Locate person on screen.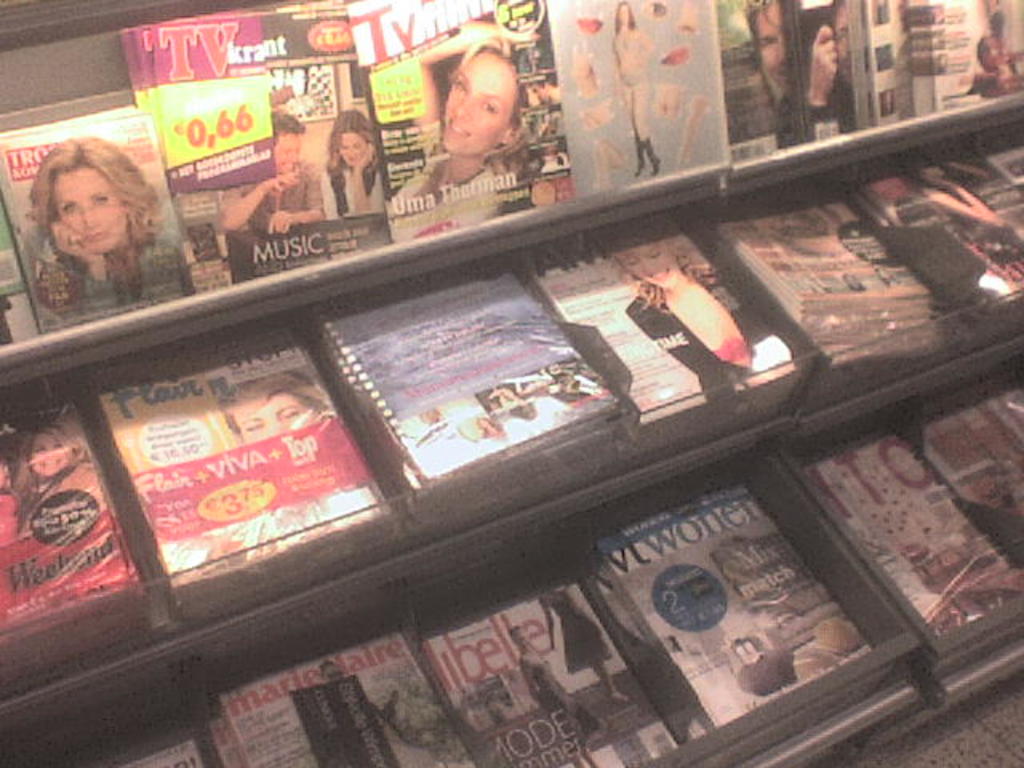
On screen at box(218, 378, 341, 445).
